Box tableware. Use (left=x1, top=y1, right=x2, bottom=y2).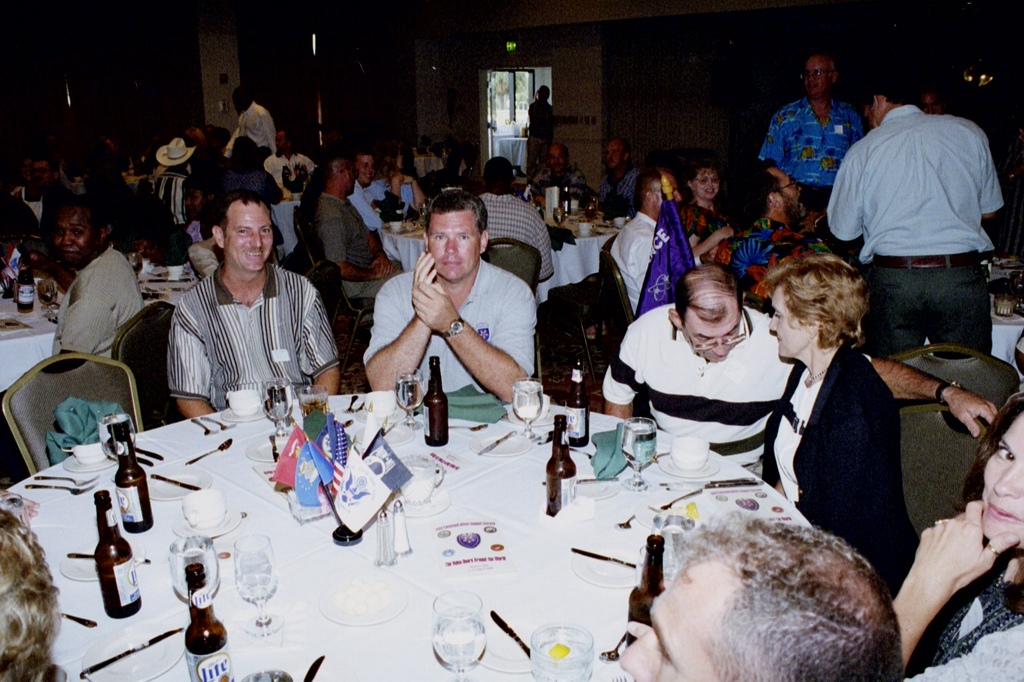
(left=398, top=359, right=426, bottom=430).
